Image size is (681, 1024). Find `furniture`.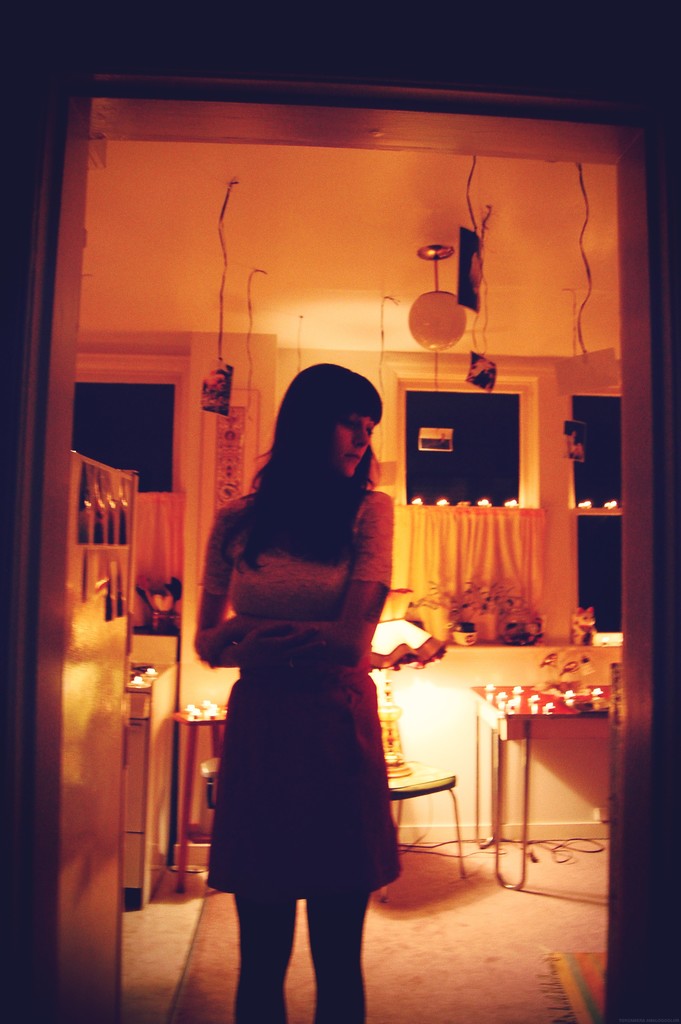
left=367, top=712, right=470, bottom=902.
